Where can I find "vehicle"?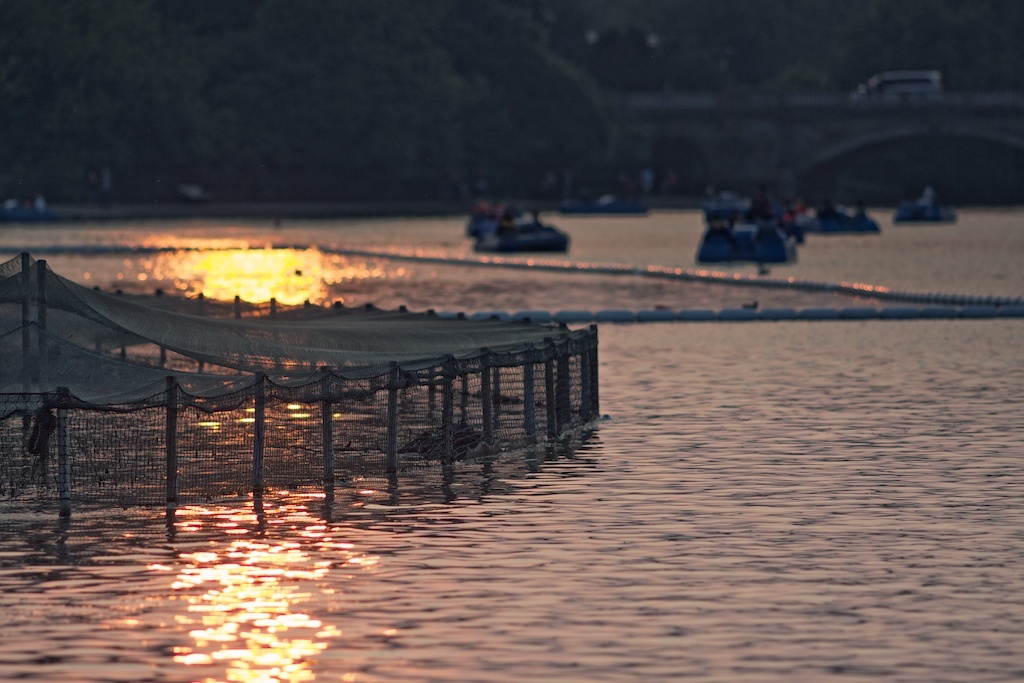
You can find it at x1=857, y1=70, x2=943, y2=99.
